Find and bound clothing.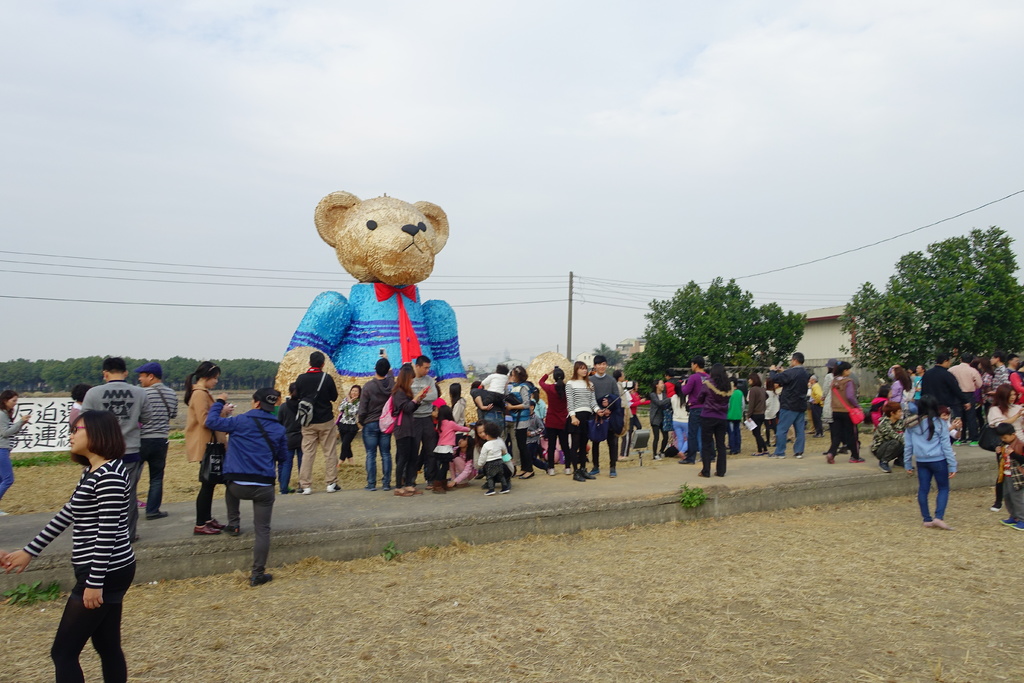
Bound: Rect(986, 402, 1023, 507).
